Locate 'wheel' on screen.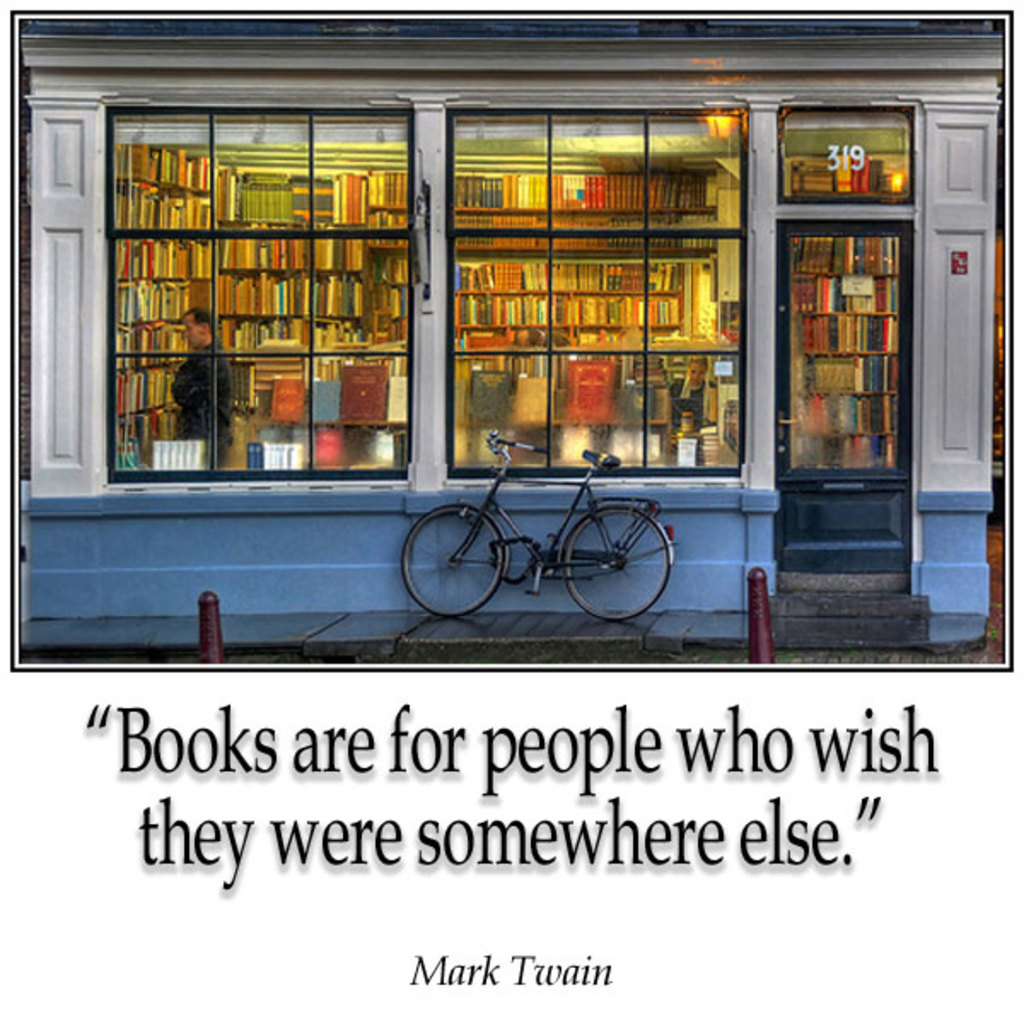
On screen at x1=565 y1=503 x2=678 y2=613.
